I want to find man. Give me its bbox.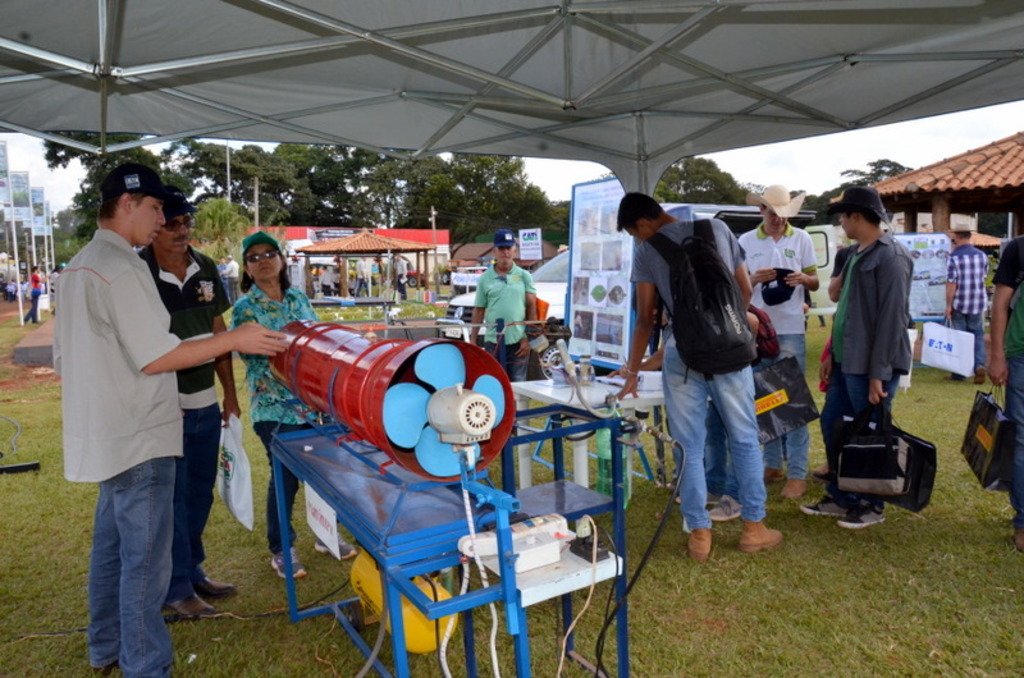
l=618, t=189, r=788, b=558.
